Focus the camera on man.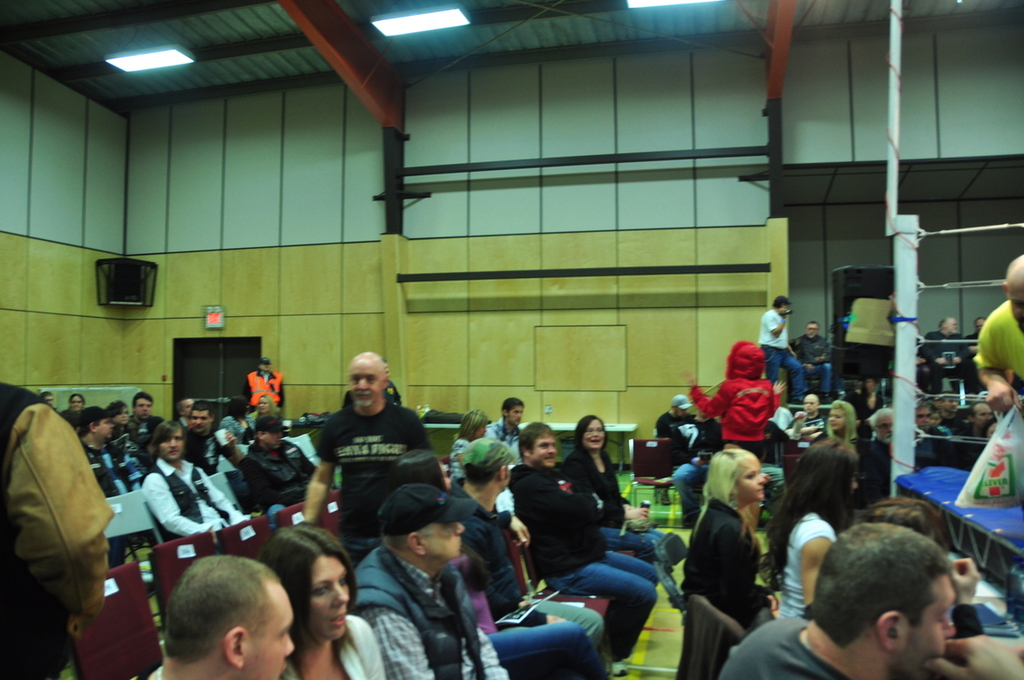
Focus region: box(671, 402, 723, 525).
